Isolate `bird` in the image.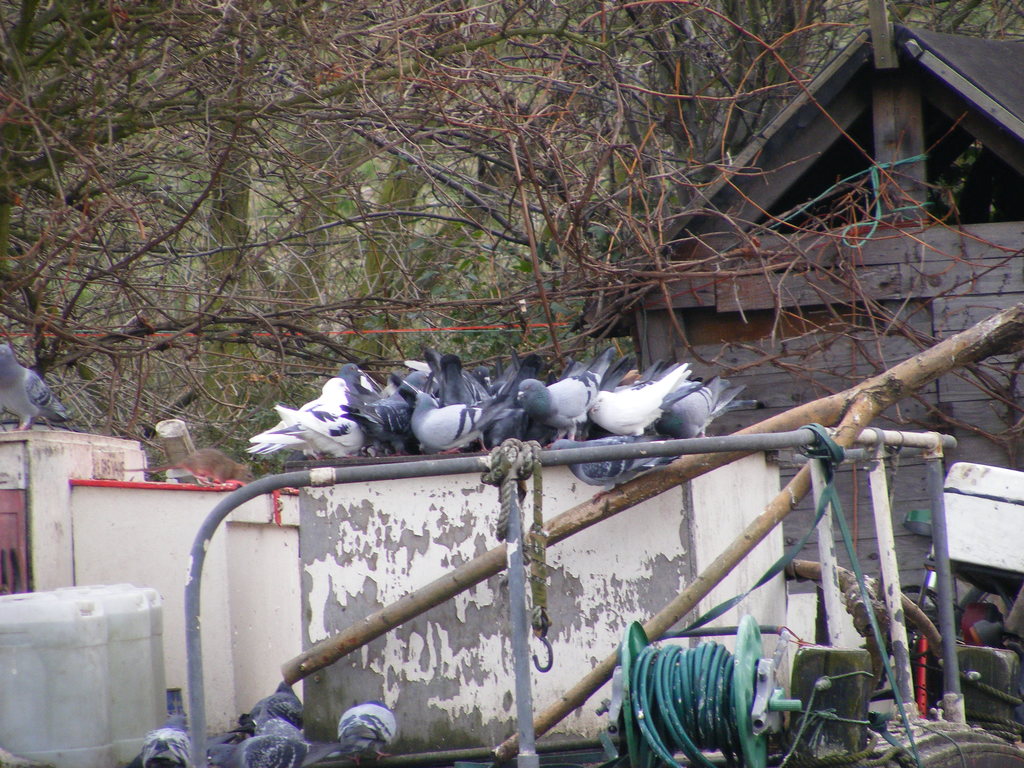
Isolated region: box(550, 428, 678, 504).
